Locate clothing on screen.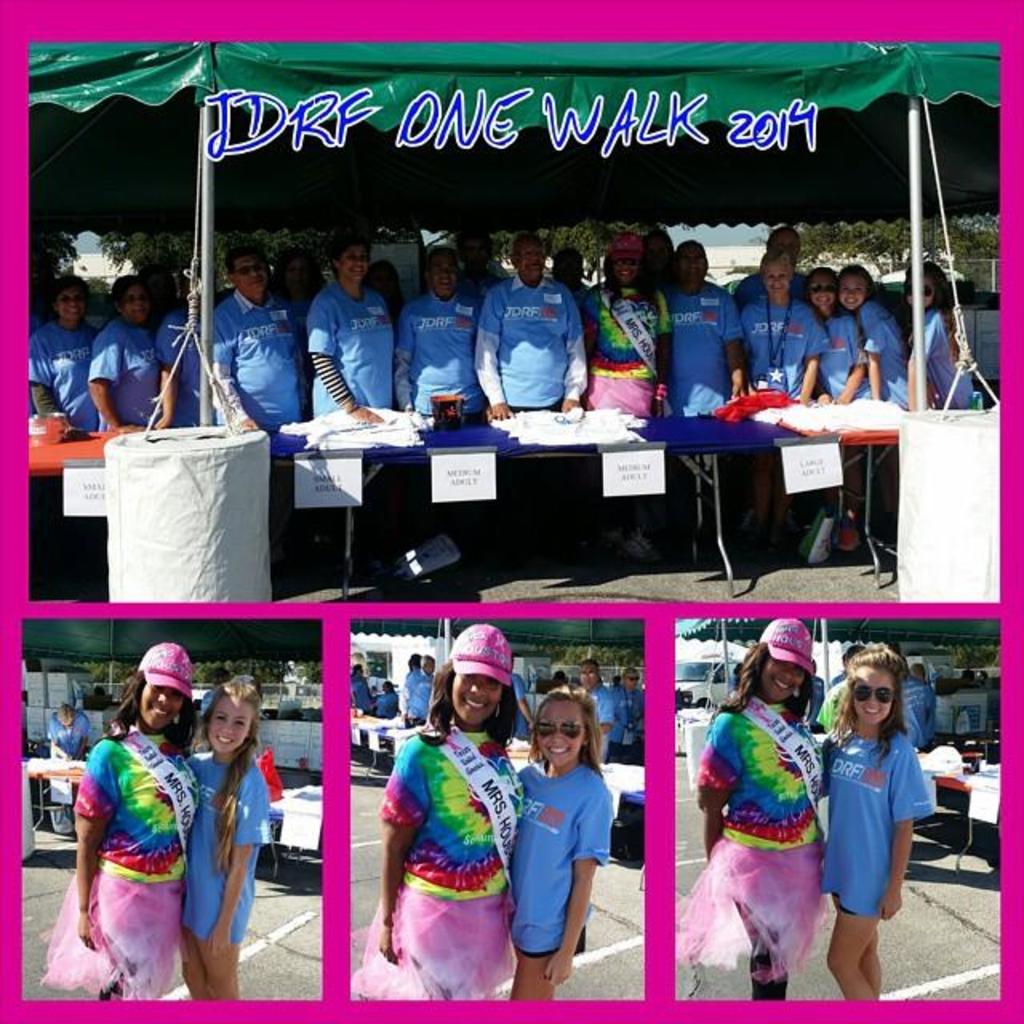
On screen at 898 298 986 421.
